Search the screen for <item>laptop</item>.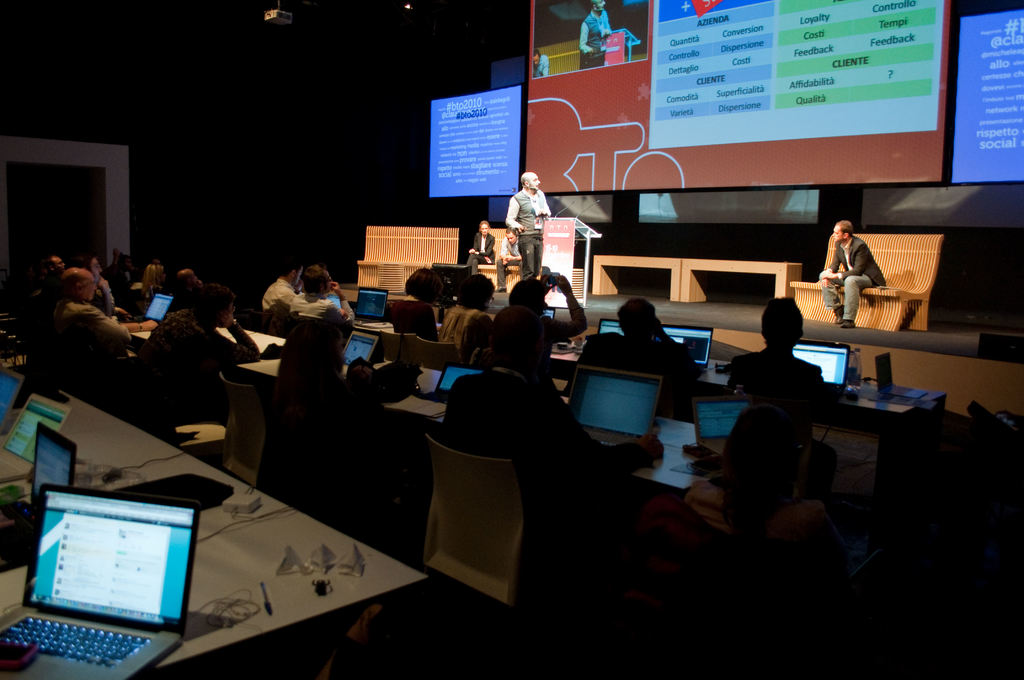
Found at {"x1": 0, "y1": 391, "x2": 72, "y2": 484}.
